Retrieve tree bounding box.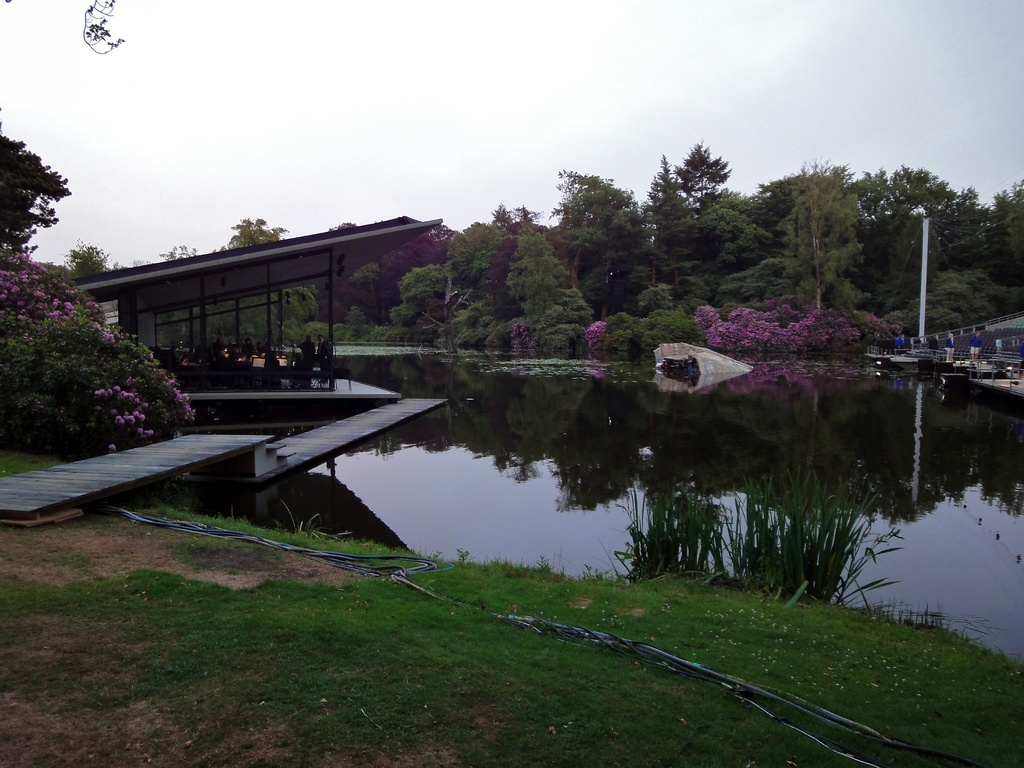
Bounding box: locate(0, 127, 70, 255).
